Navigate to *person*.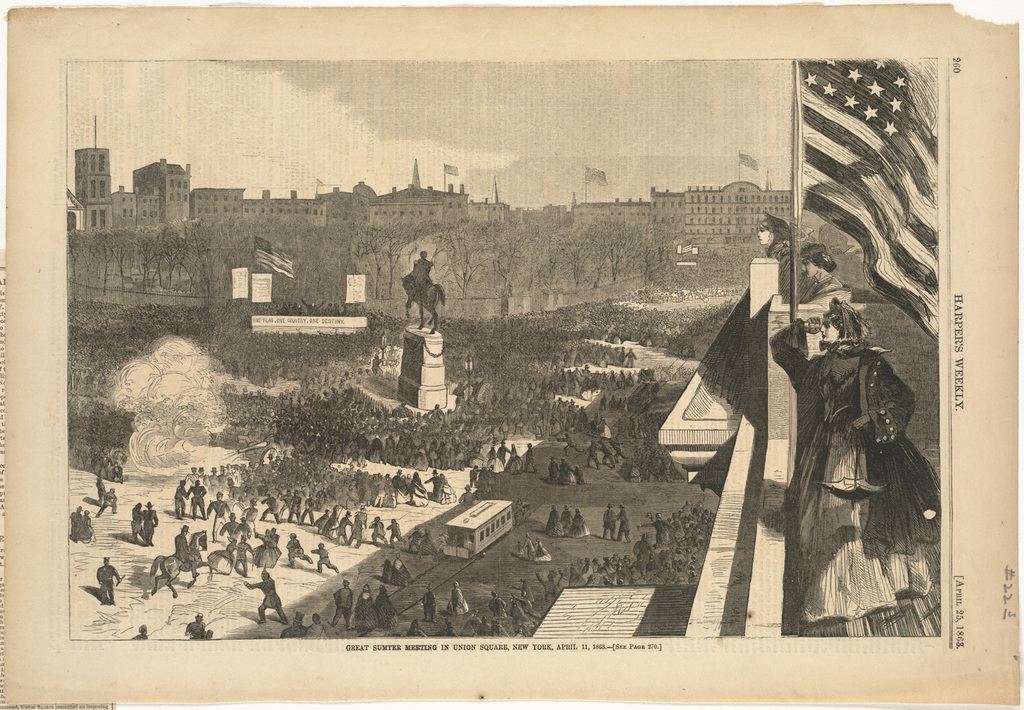
Navigation target: bbox=[287, 532, 313, 567].
